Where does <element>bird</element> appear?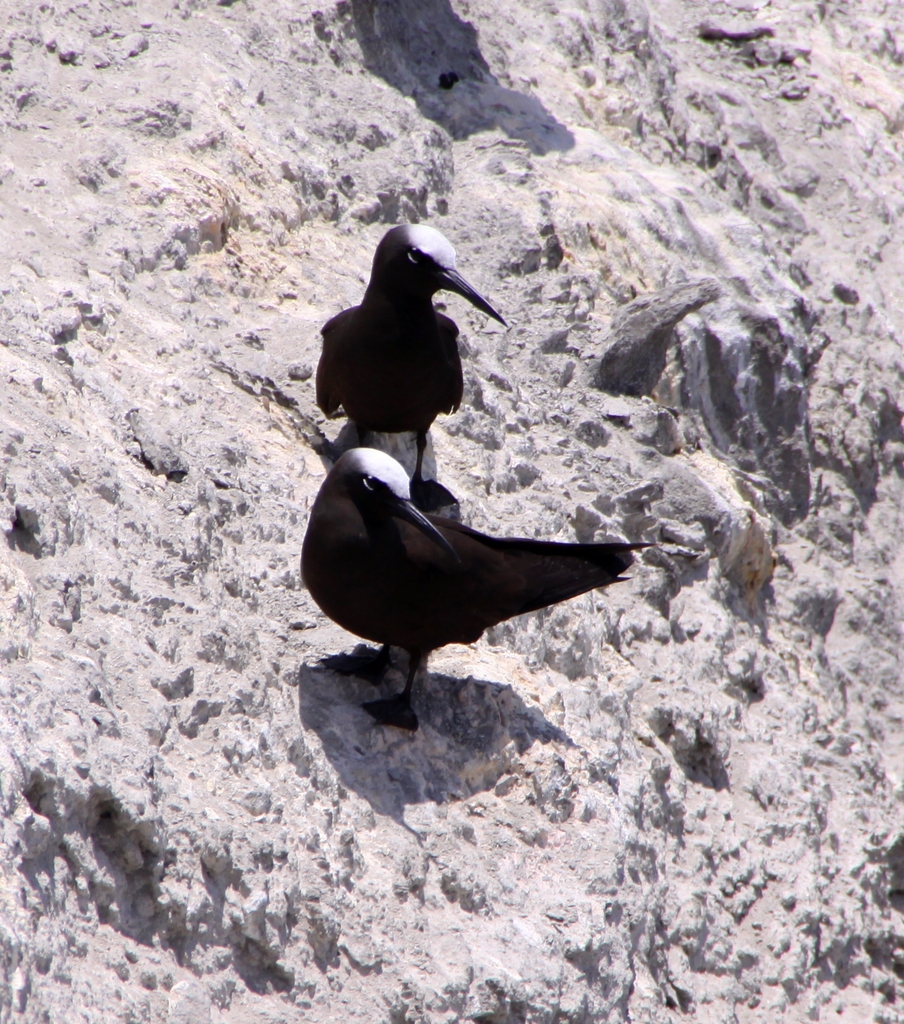
Appears at (300,443,658,735).
